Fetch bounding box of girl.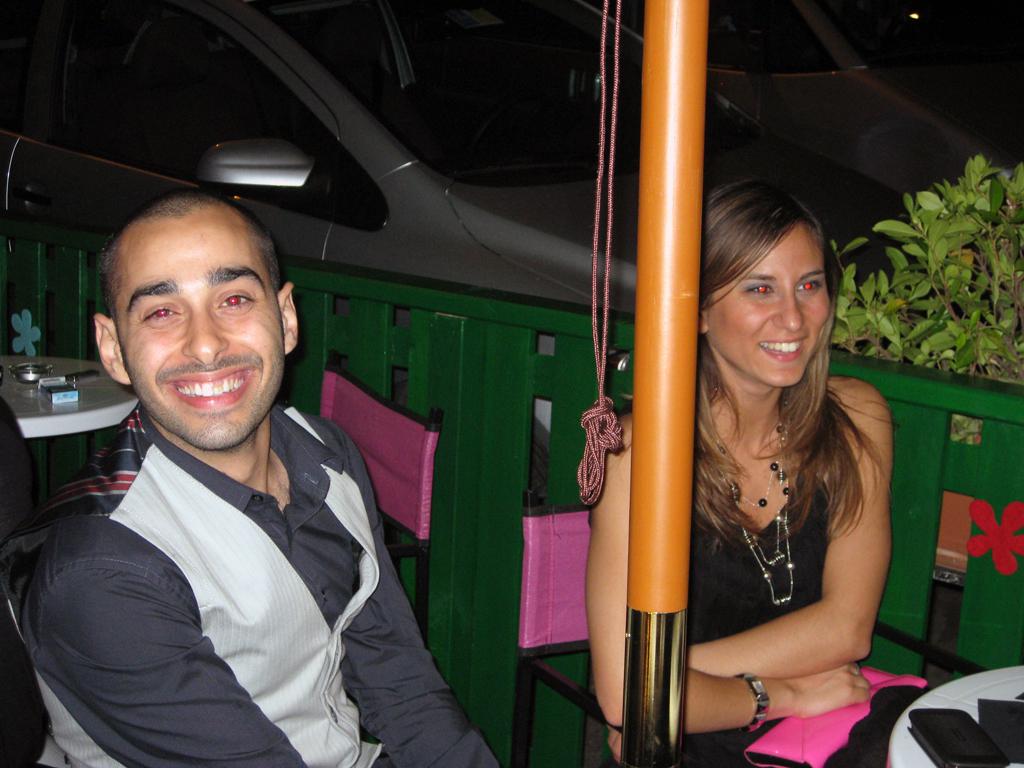
Bbox: [586,183,941,767].
